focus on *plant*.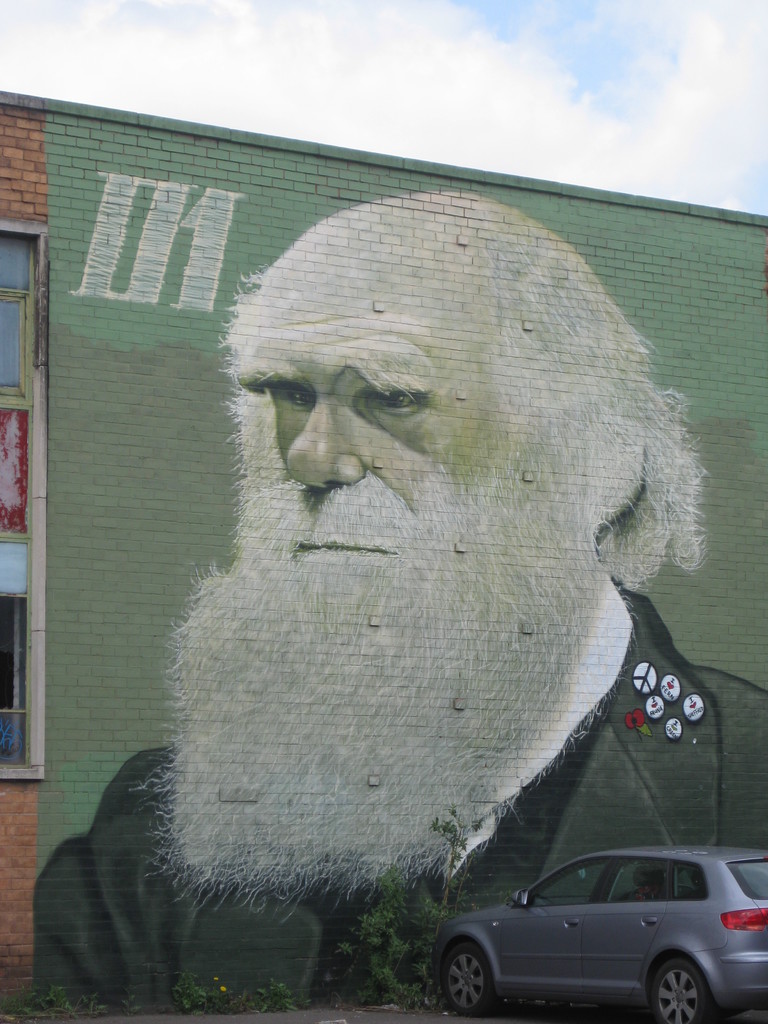
Focused at l=172, t=970, r=235, b=1015.
